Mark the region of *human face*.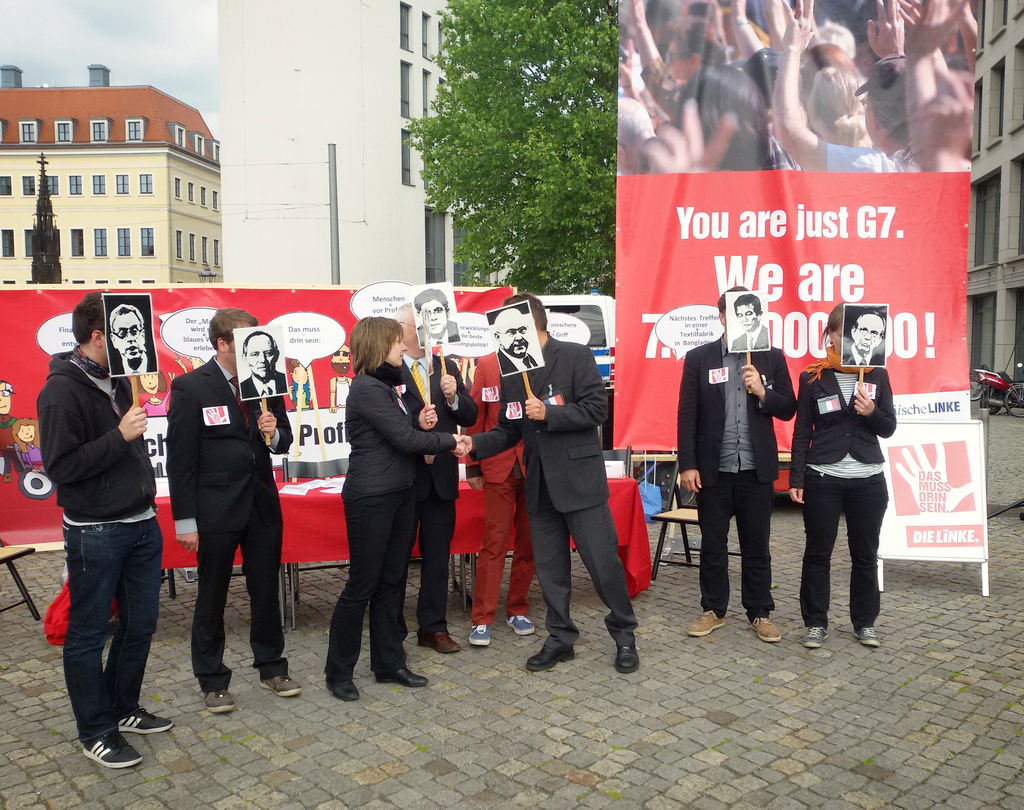
Region: bbox=(386, 332, 409, 362).
